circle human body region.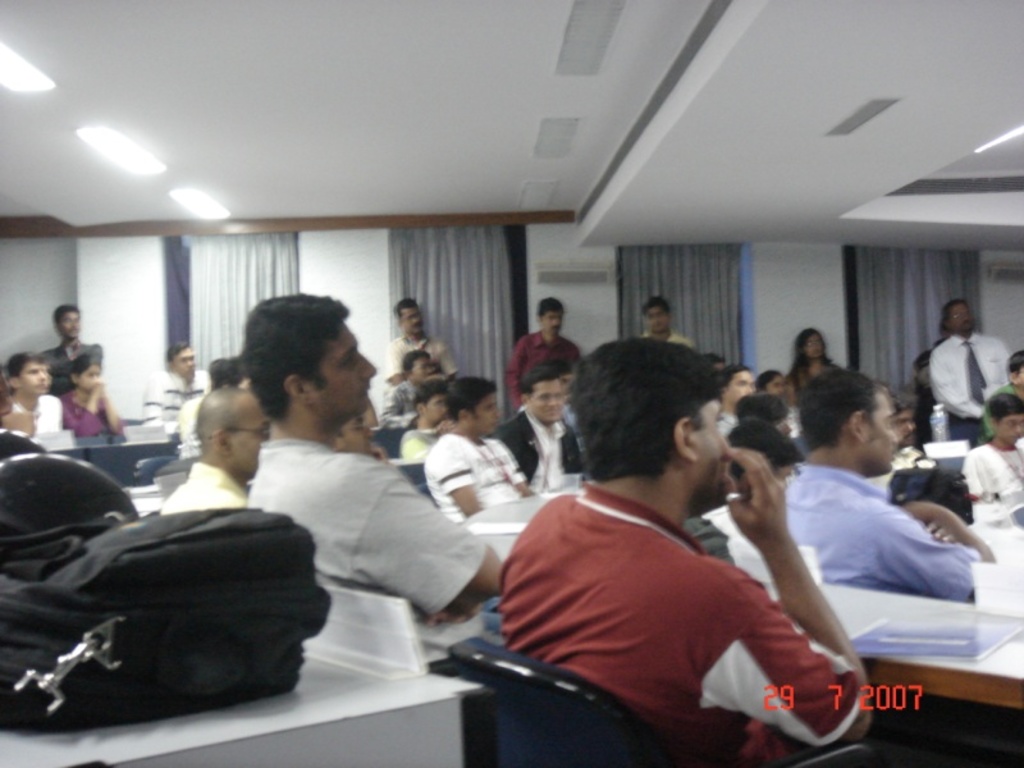
Region: [x1=509, y1=351, x2=832, y2=745].
